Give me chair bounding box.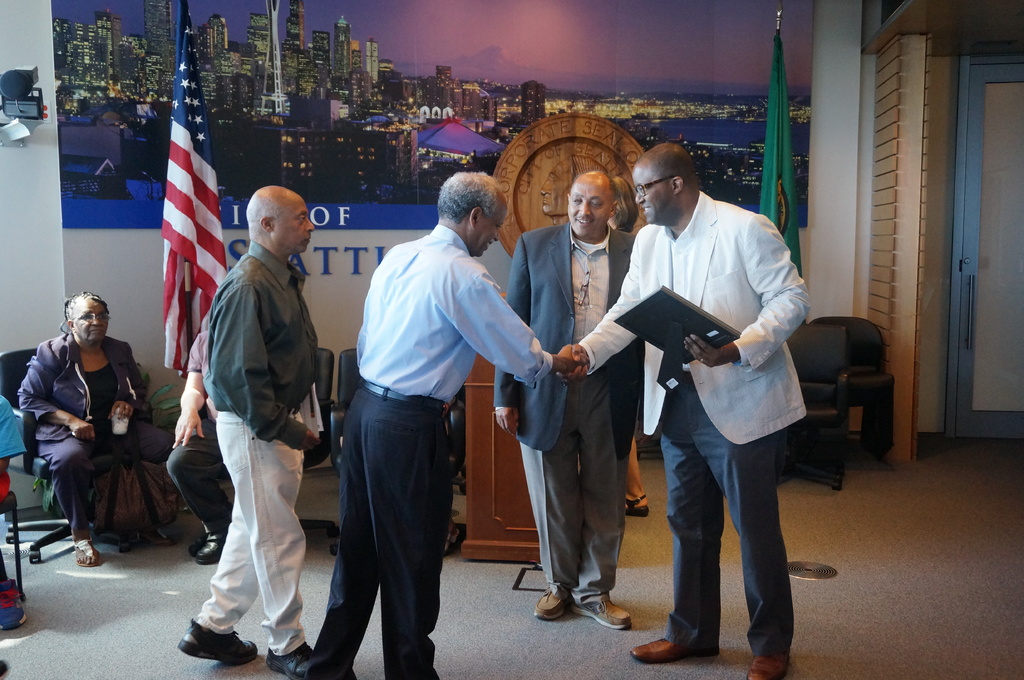
region(0, 491, 30, 599).
